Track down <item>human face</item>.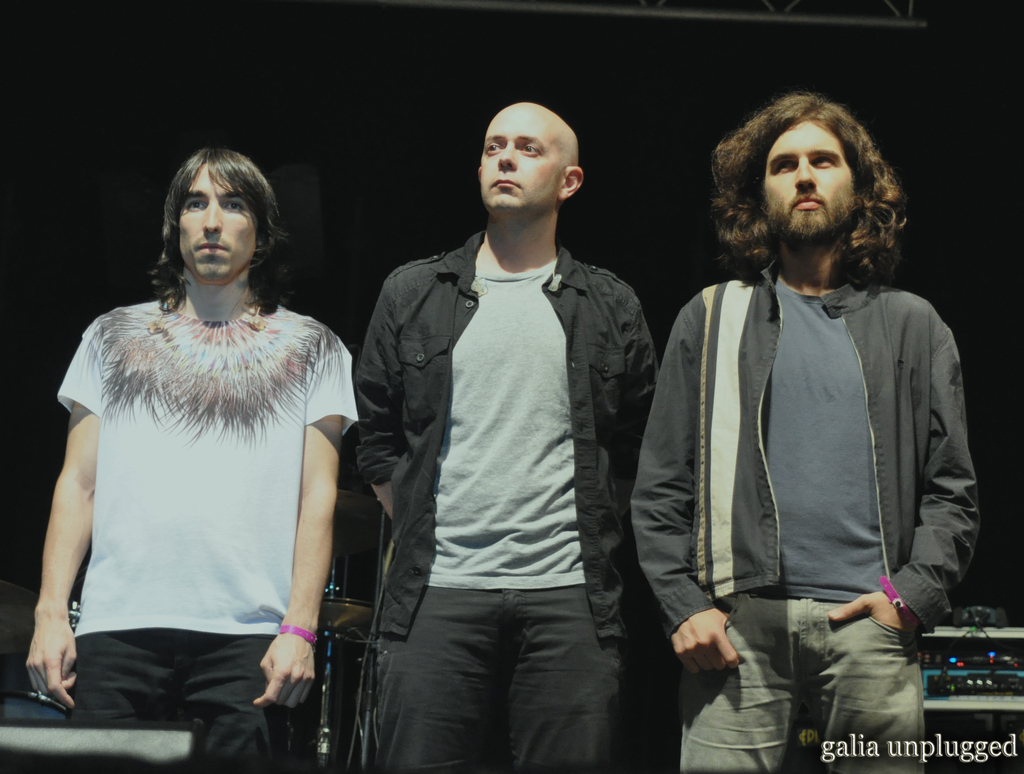
Tracked to bbox=(762, 120, 856, 240).
